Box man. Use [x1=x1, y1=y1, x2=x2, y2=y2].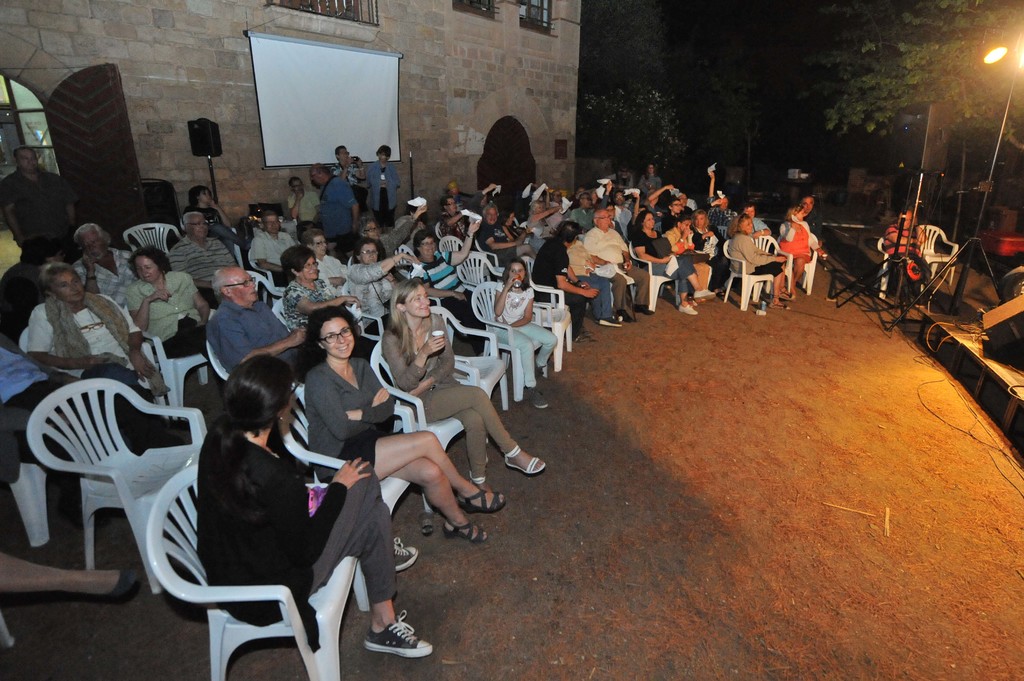
[x1=531, y1=221, x2=600, y2=344].
